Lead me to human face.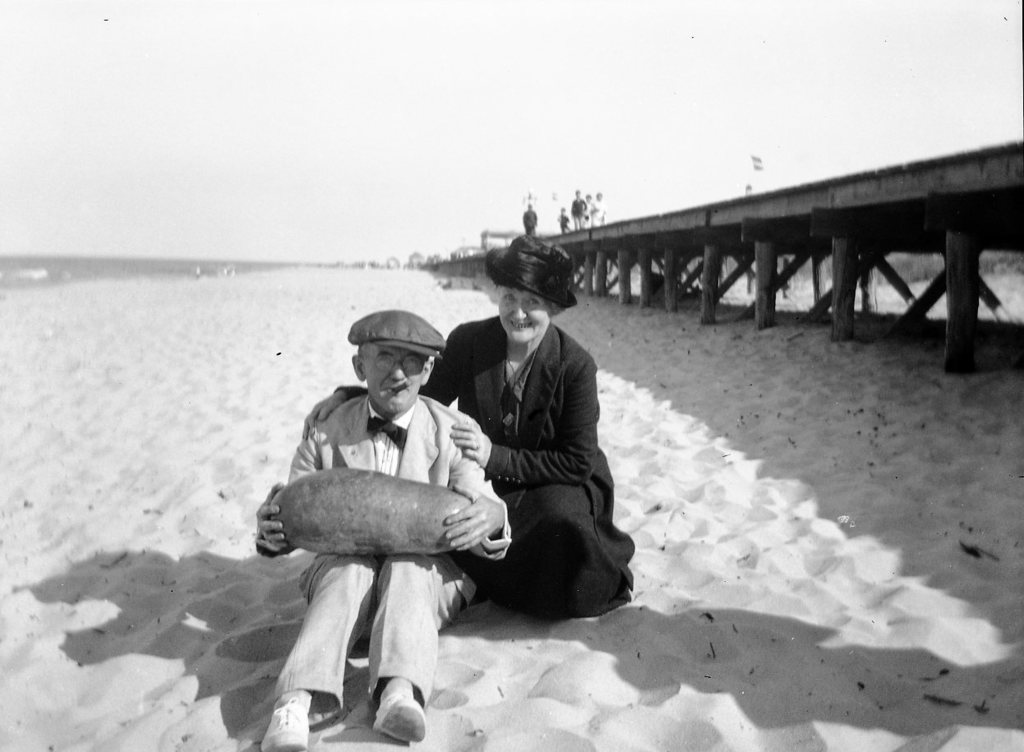
Lead to (x1=496, y1=282, x2=548, y2=347).
